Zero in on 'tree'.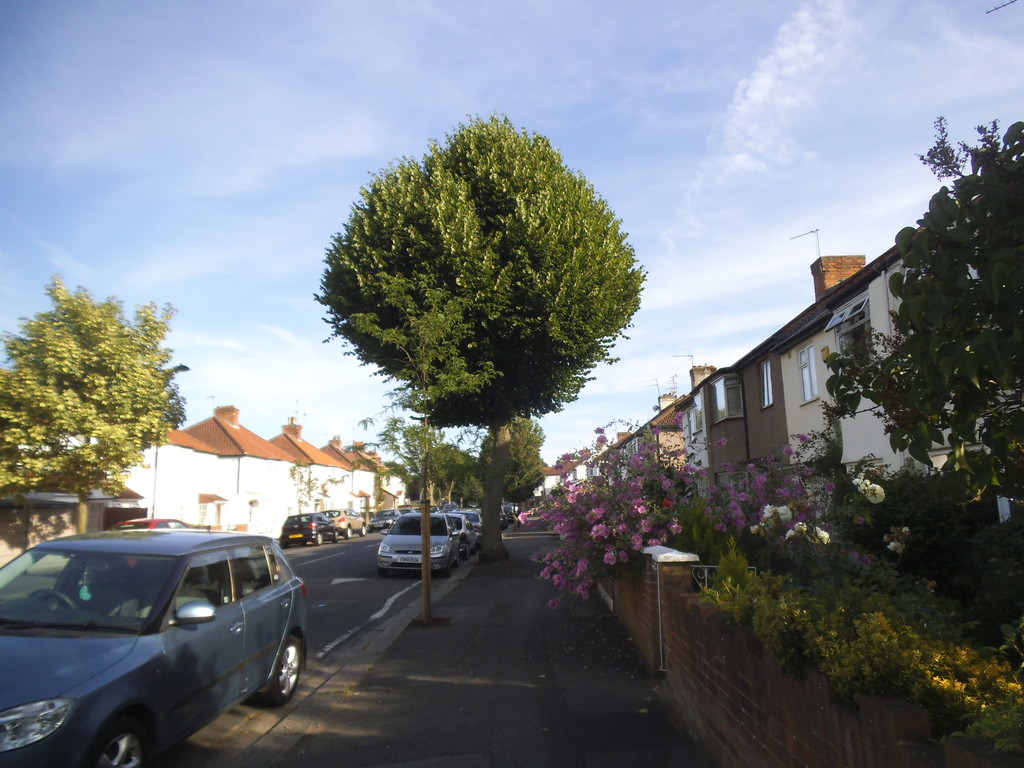
Zeroed in: bbox=[374, 419, 517, 534].
